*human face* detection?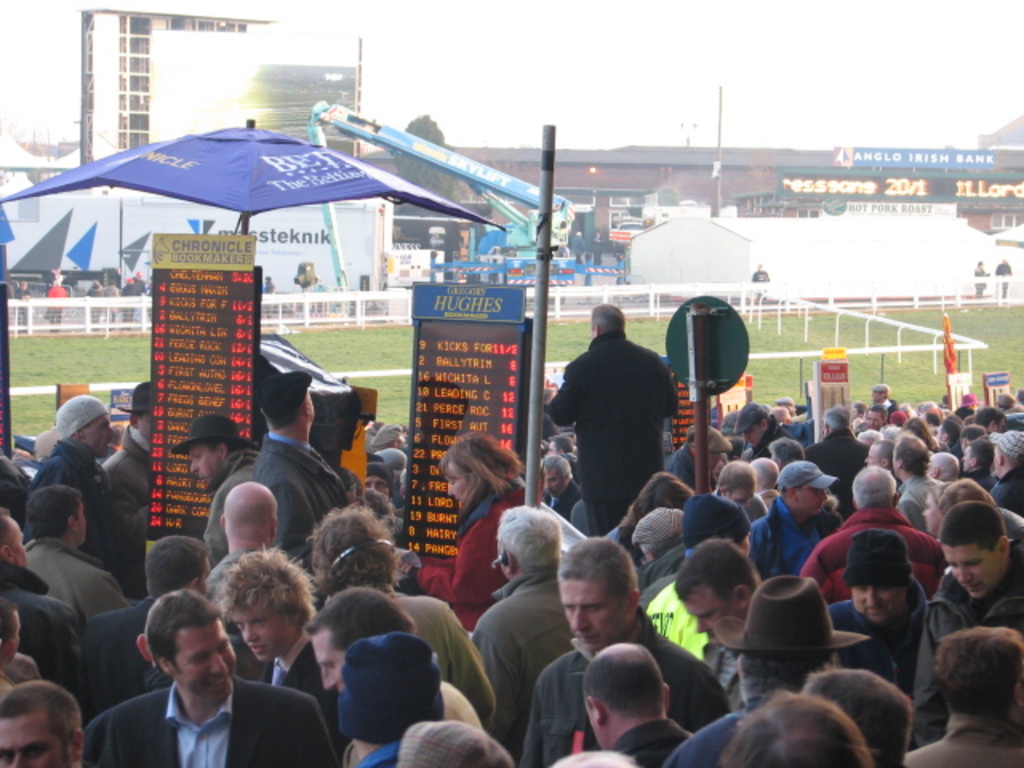
(left=688, top=586, right=725, bottom=640)
